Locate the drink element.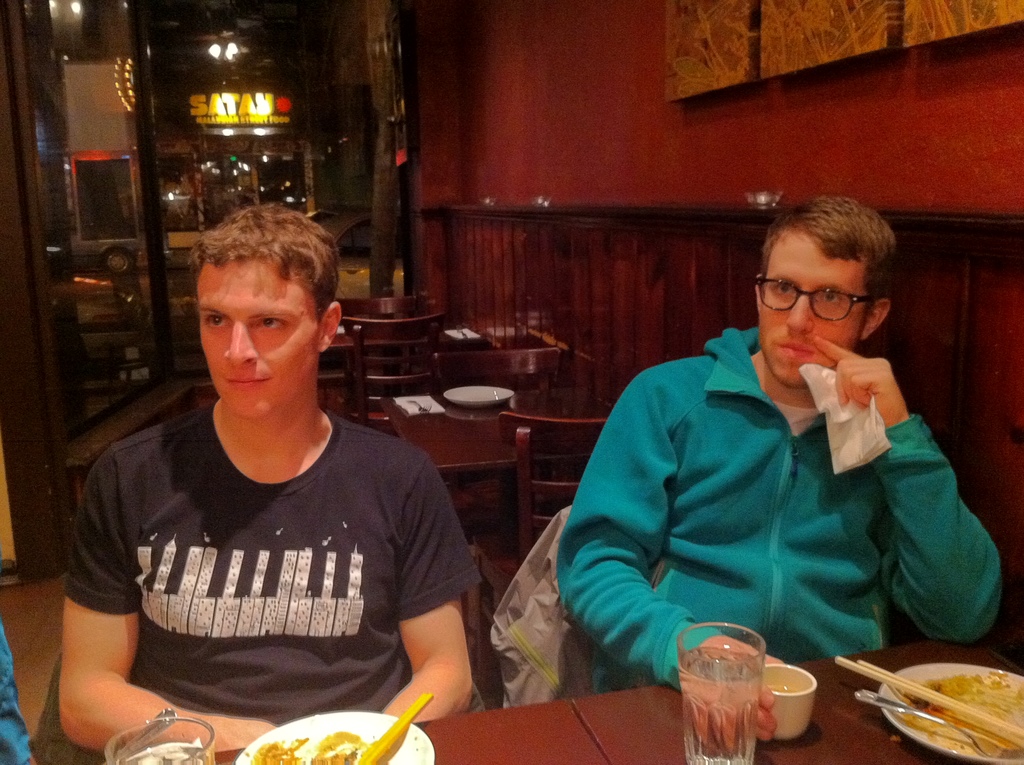
Element bbox: (left=671, top=633, right=773, bottom=750).
